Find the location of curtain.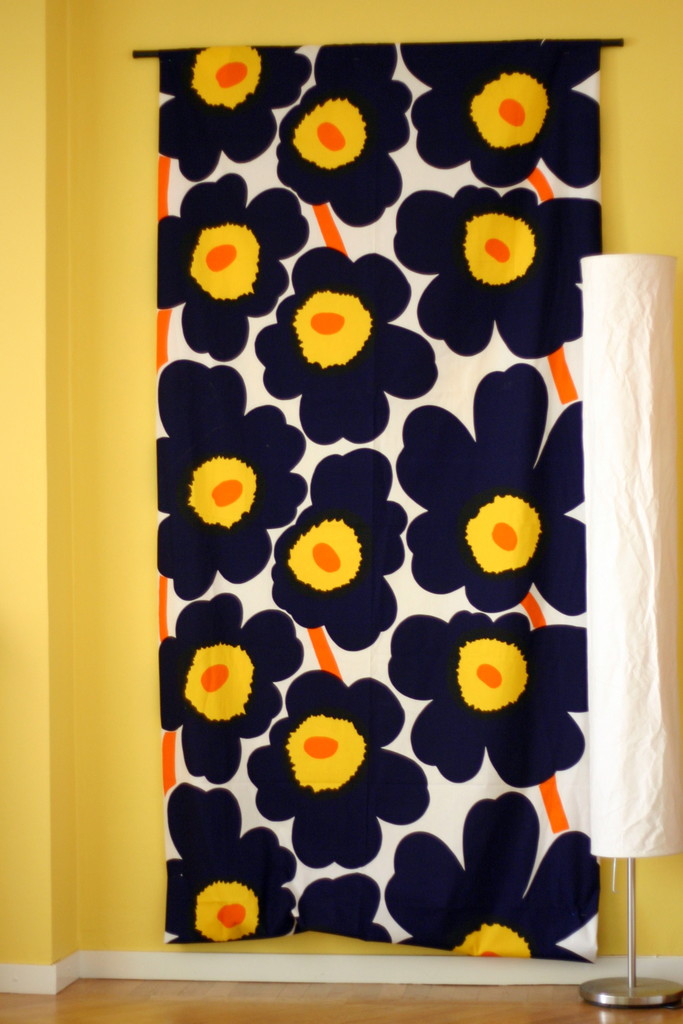
Location: [148,23,604,963].
